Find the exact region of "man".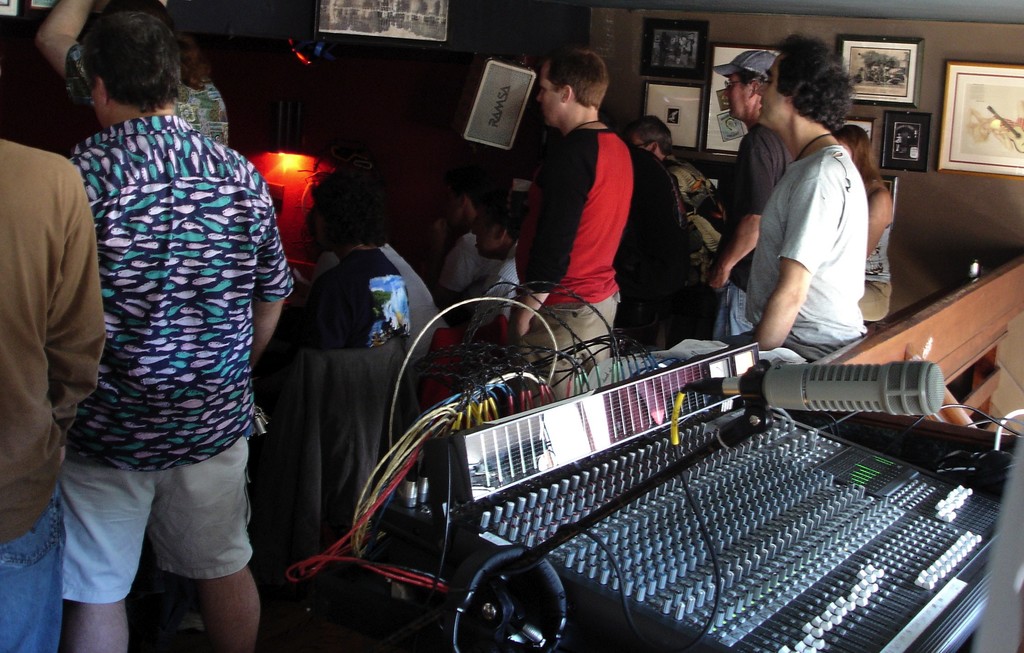
Exact region: [left=61, top=11, right=289, bottom=652].
